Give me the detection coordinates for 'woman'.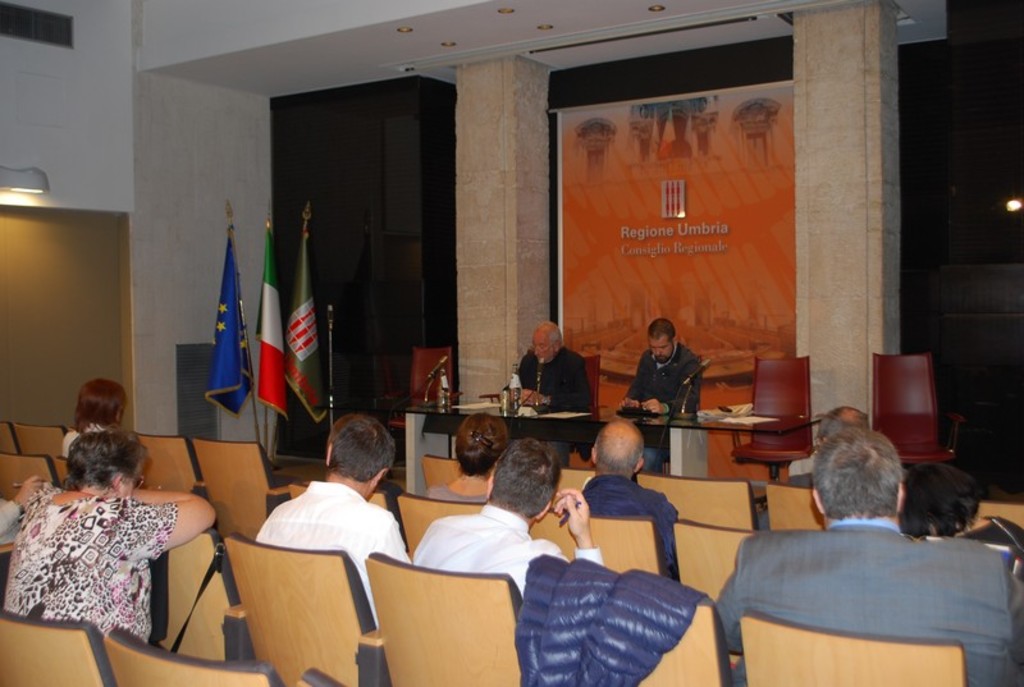
(x1=5, y1=429, x2=215, y2=644).
